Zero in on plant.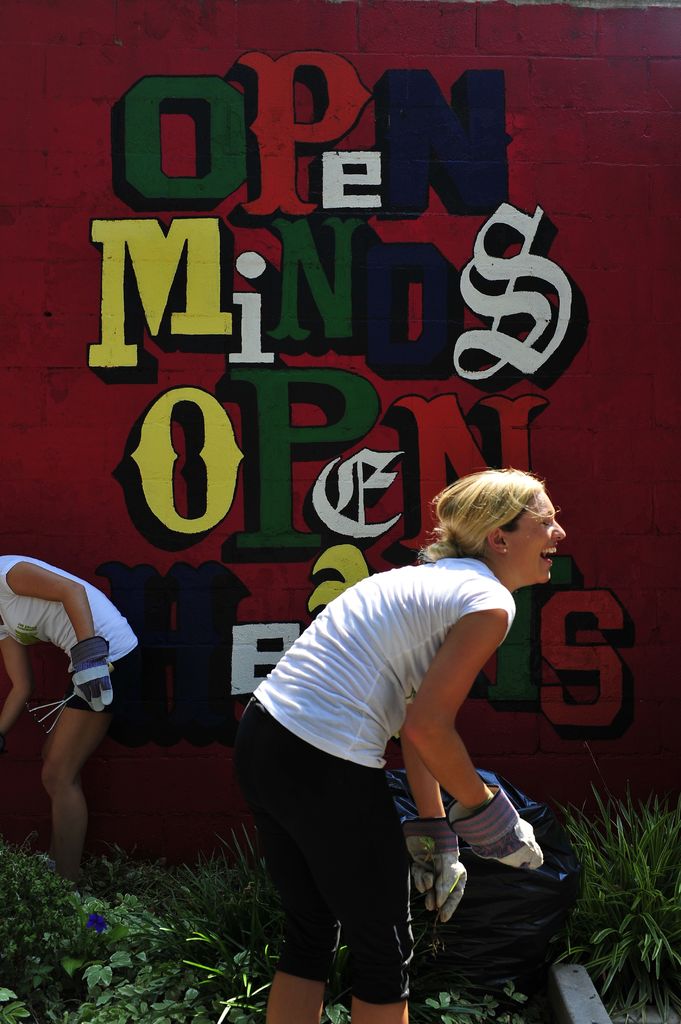
Zeroed in: 0,840,525,1023.
